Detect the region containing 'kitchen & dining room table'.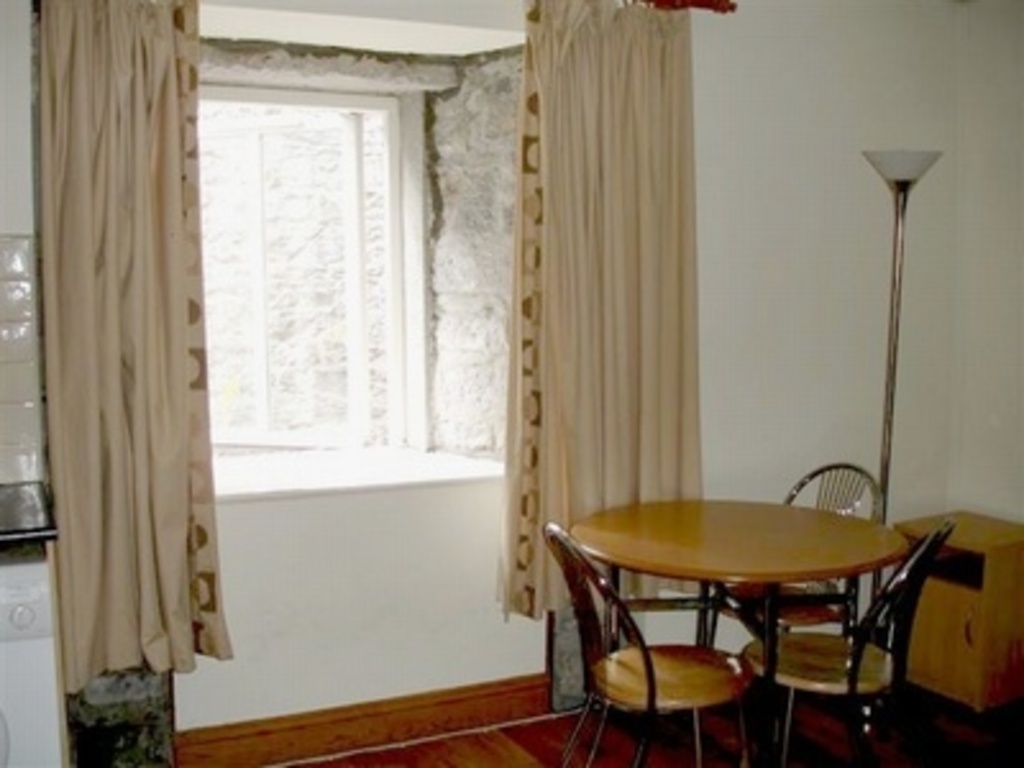
bbox=[543, 515, 888, 740].
